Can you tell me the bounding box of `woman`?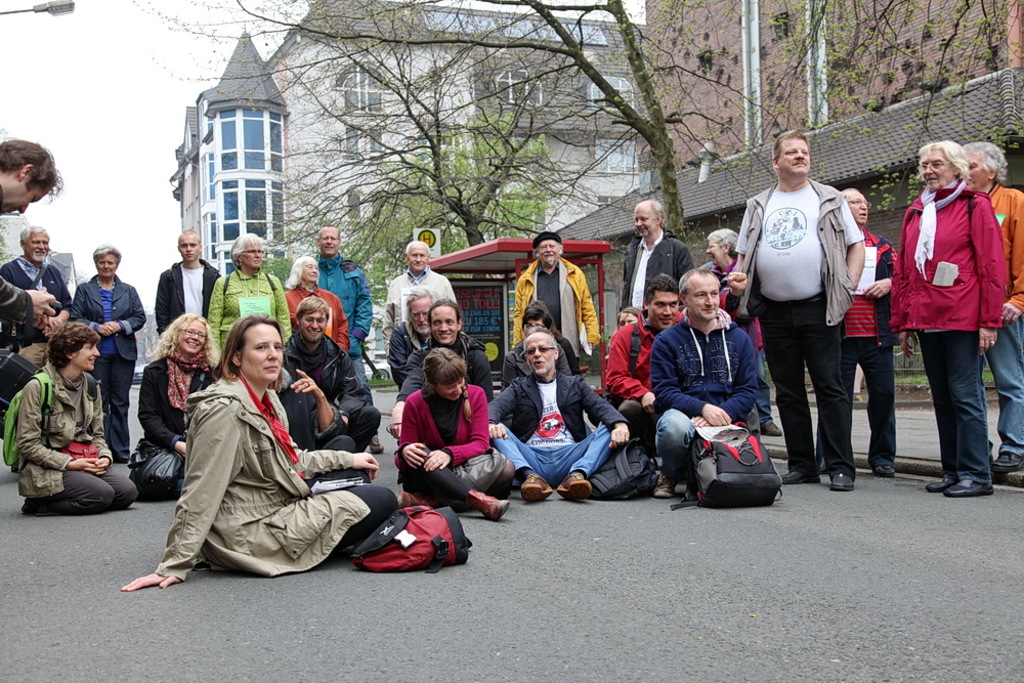
15:319:140:515.
